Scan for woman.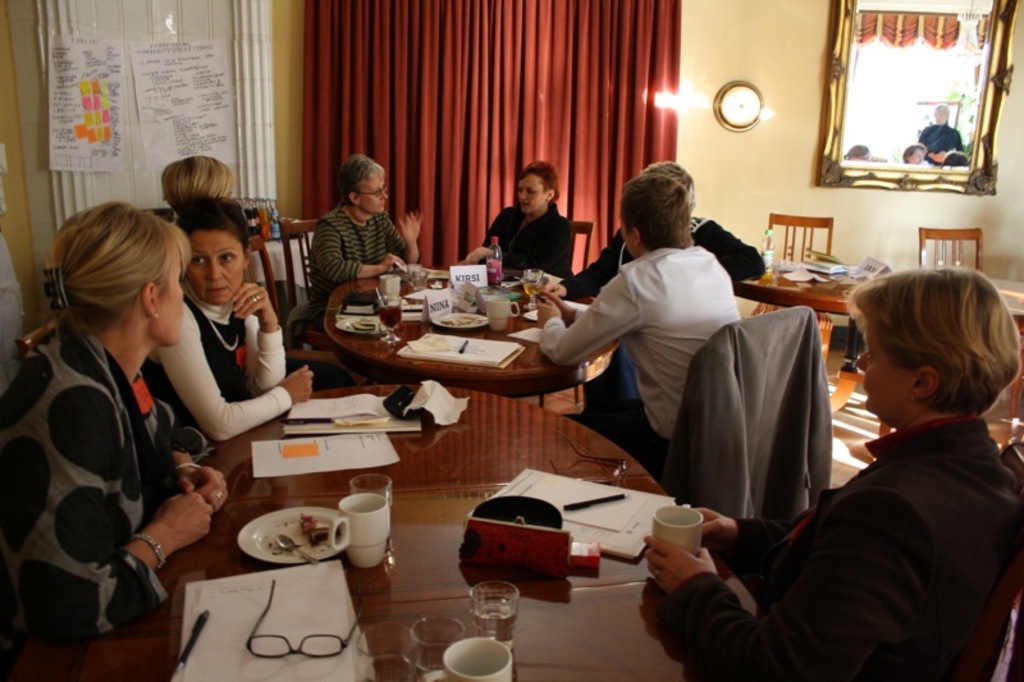
Scan result: (left=152, top=197, right=317, bottom=470).
